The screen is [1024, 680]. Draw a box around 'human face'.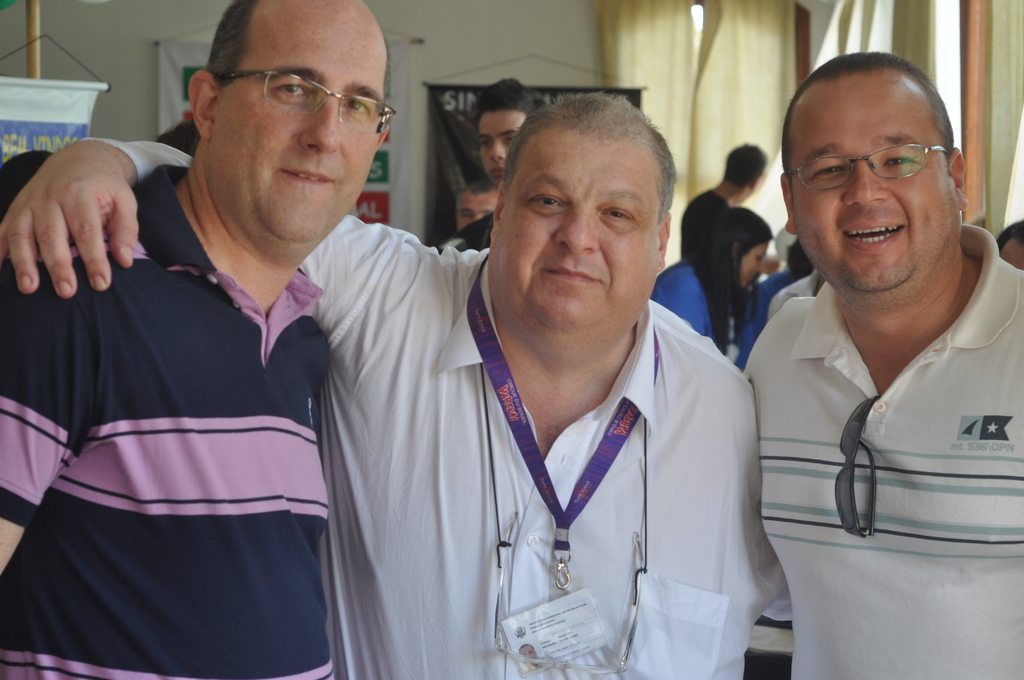
box=[457, 188, 502, 234].
